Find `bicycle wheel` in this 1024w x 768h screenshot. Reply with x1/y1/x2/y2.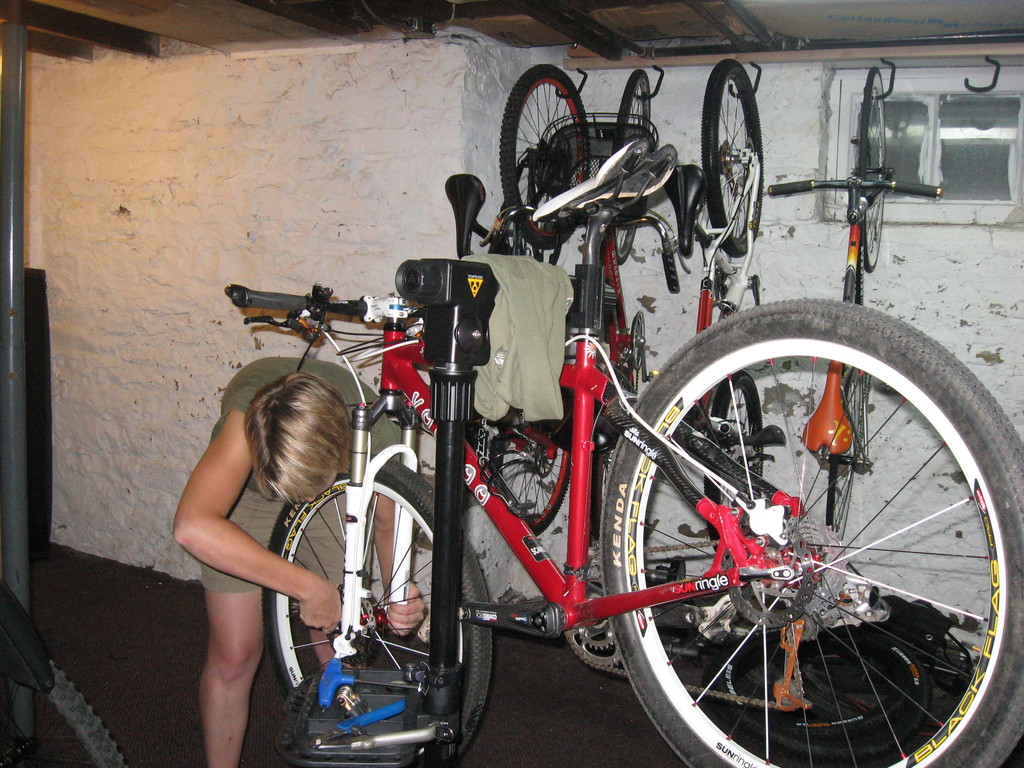
604/68/655/273.
